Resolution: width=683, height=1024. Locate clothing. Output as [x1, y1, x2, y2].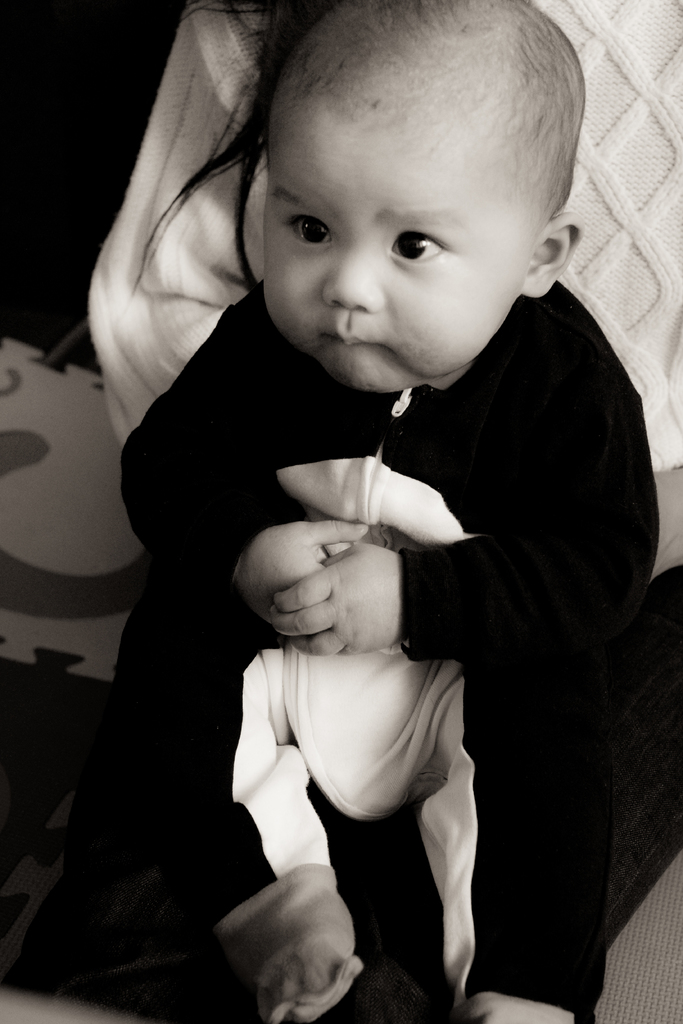
[28, 278, 662, 1023].
